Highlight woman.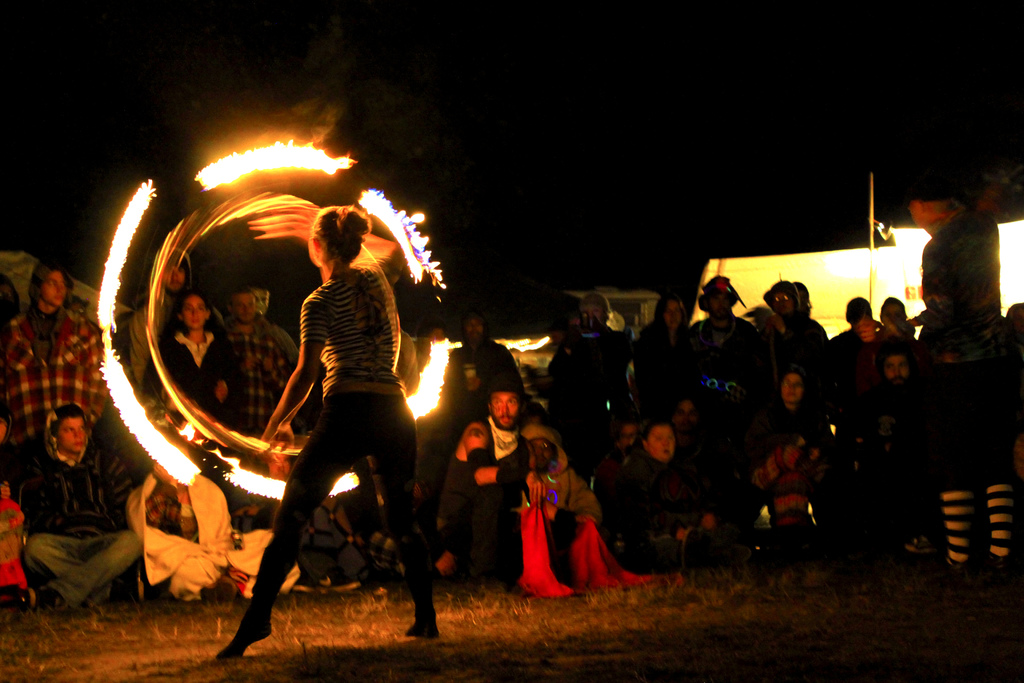
Highlighted region: BBox(628, 292, 693, 403).
